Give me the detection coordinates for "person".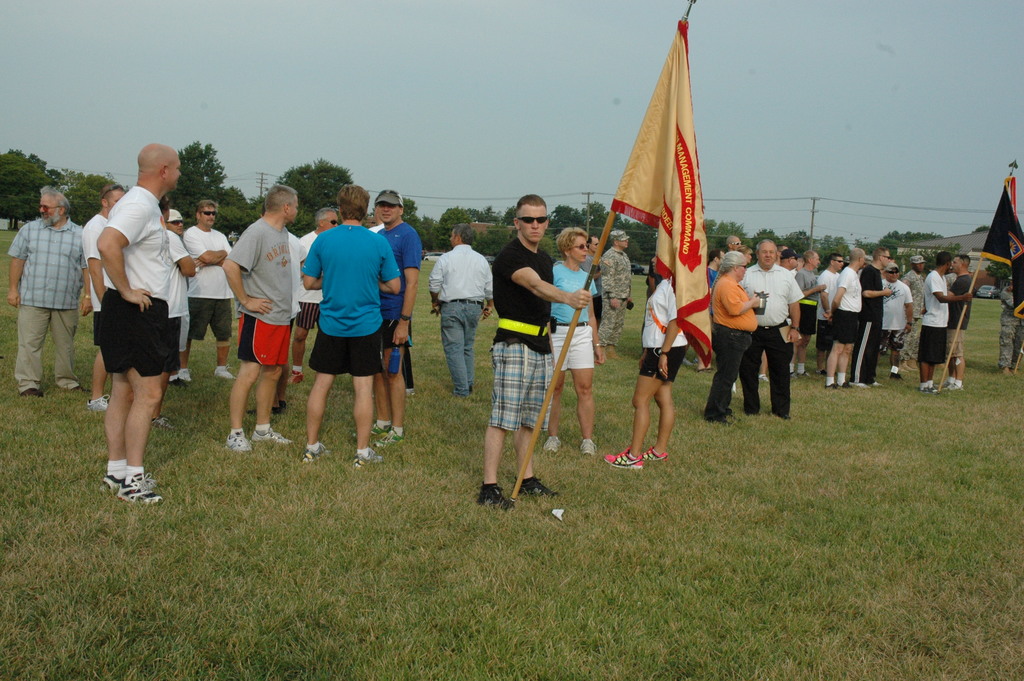
934, 255, 973, 393.
